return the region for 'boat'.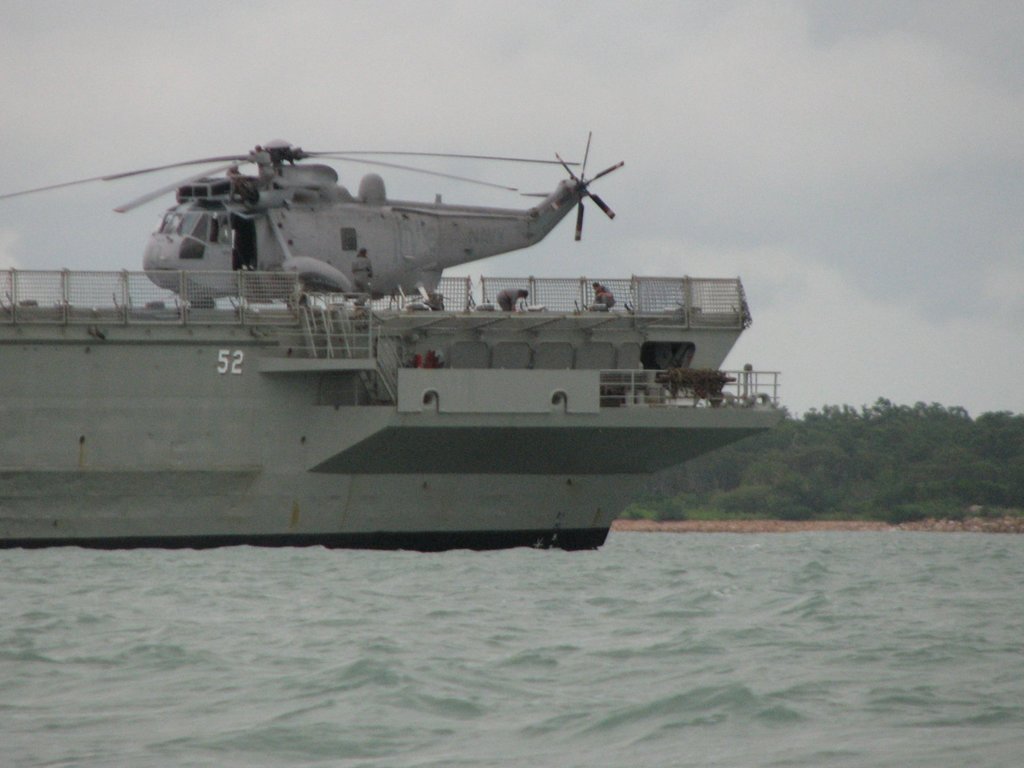
bbox=(0, 118, 796, 527).
